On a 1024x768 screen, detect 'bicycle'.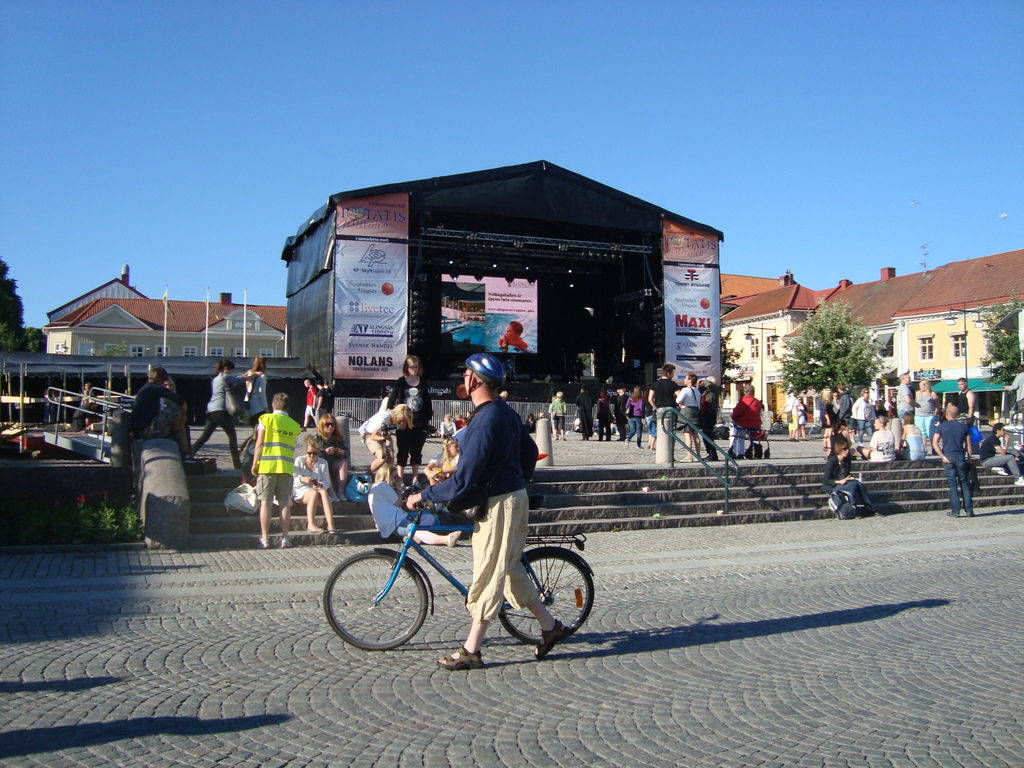
left=808, top=417, right=824, bottom=435.
